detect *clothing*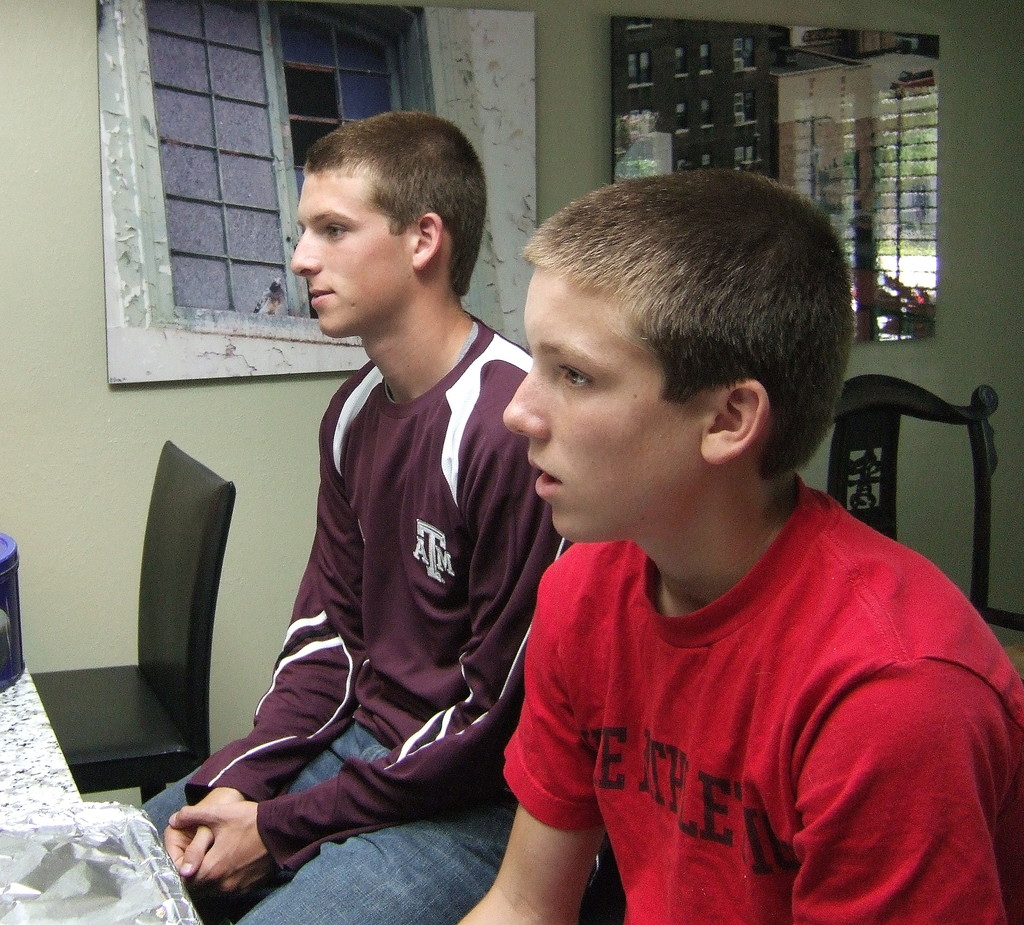
(left=500, top=483, right=1023, bottom=924)
